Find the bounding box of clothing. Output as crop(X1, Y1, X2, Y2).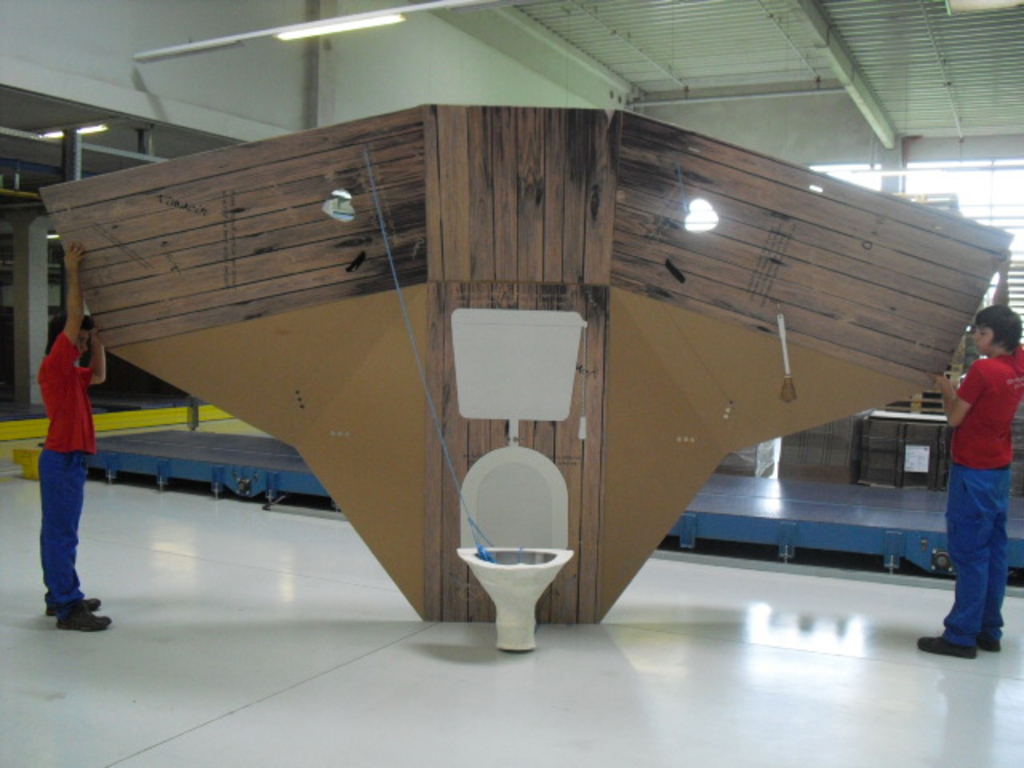
crop(40, 326, 86, 616).
